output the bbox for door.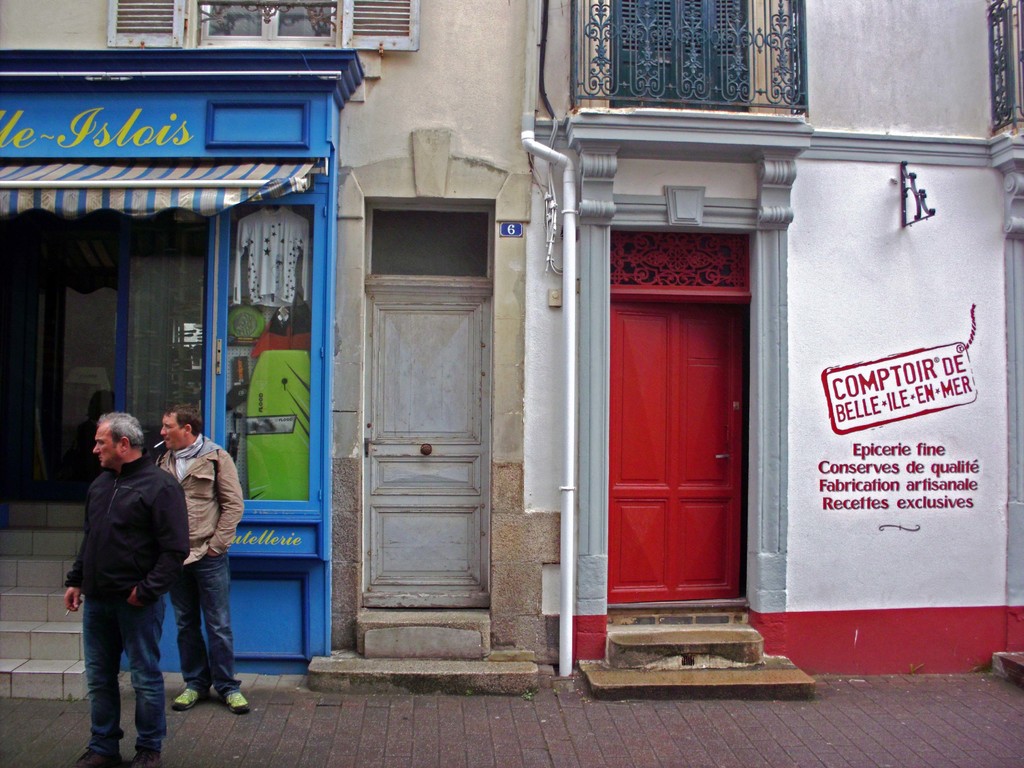
{"x1": 578, "y1": 230, "x2": 759, "y2": 657}.
